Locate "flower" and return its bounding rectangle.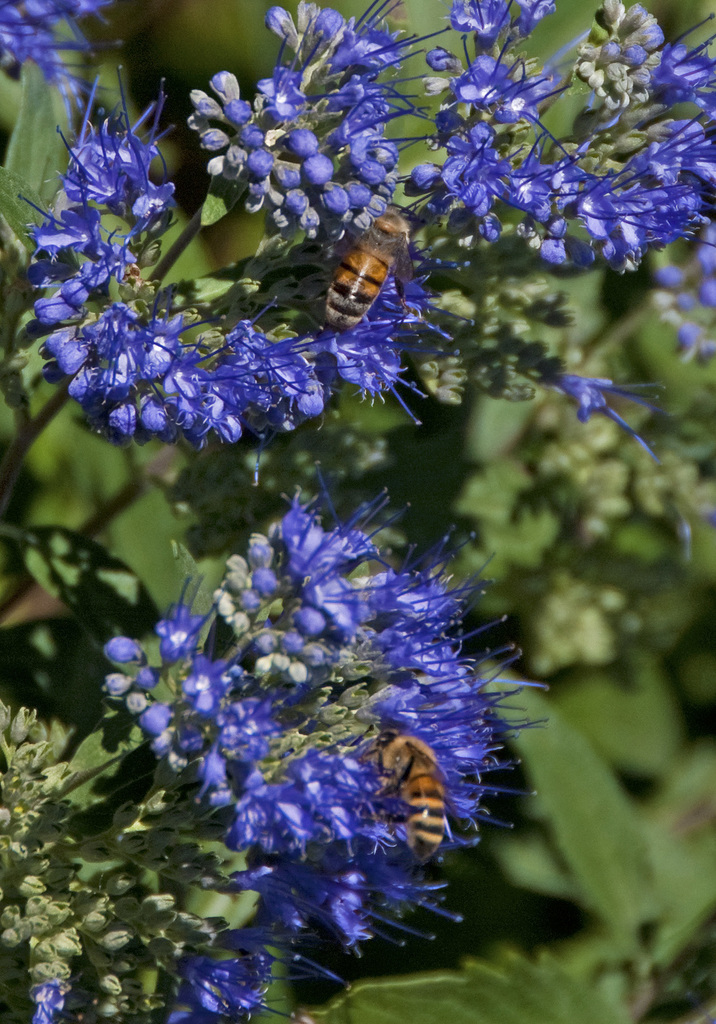
pyautogui.locateOnScreen(164, 946, 278, 1023).
